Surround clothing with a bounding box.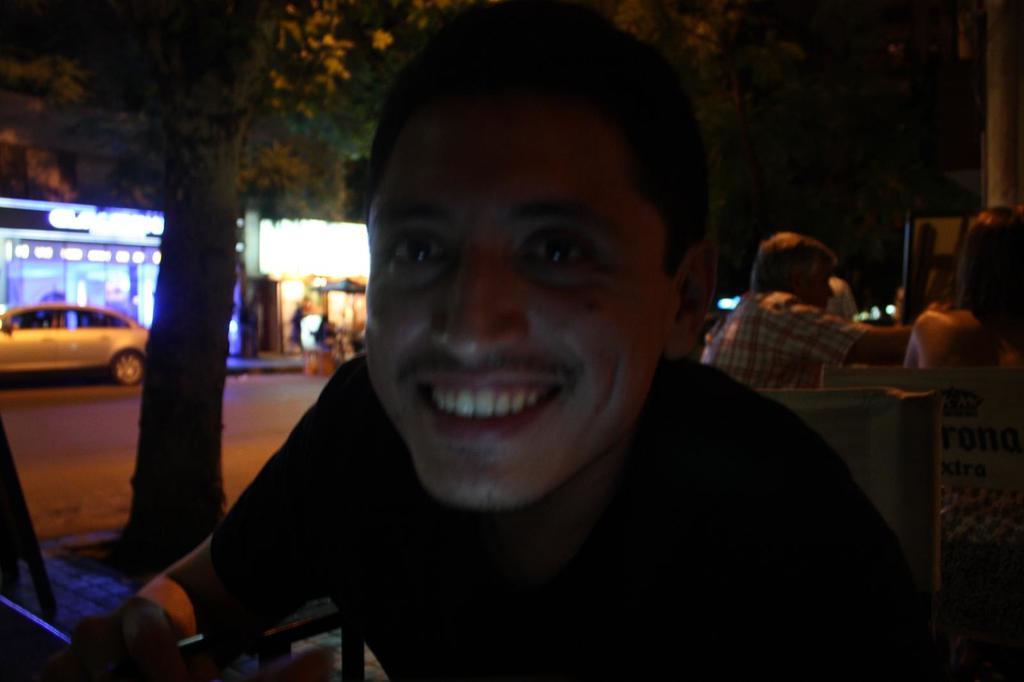
714/293/860/408.
